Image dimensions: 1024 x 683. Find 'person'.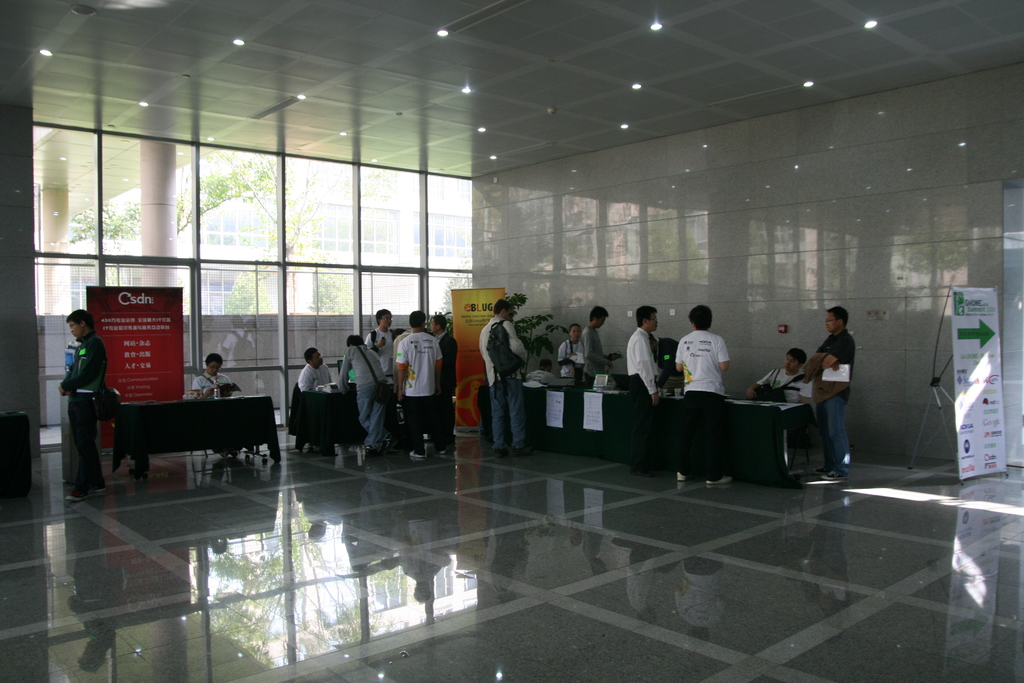
[58,308,115,498].
